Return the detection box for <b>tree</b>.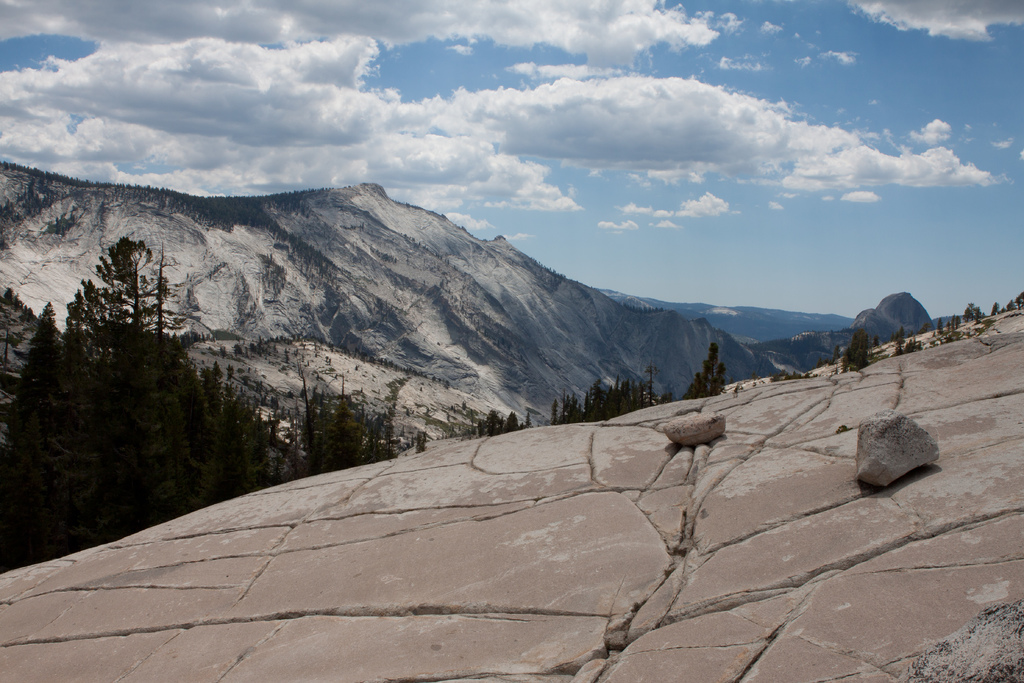
crop(627, 381, 649, 404).
